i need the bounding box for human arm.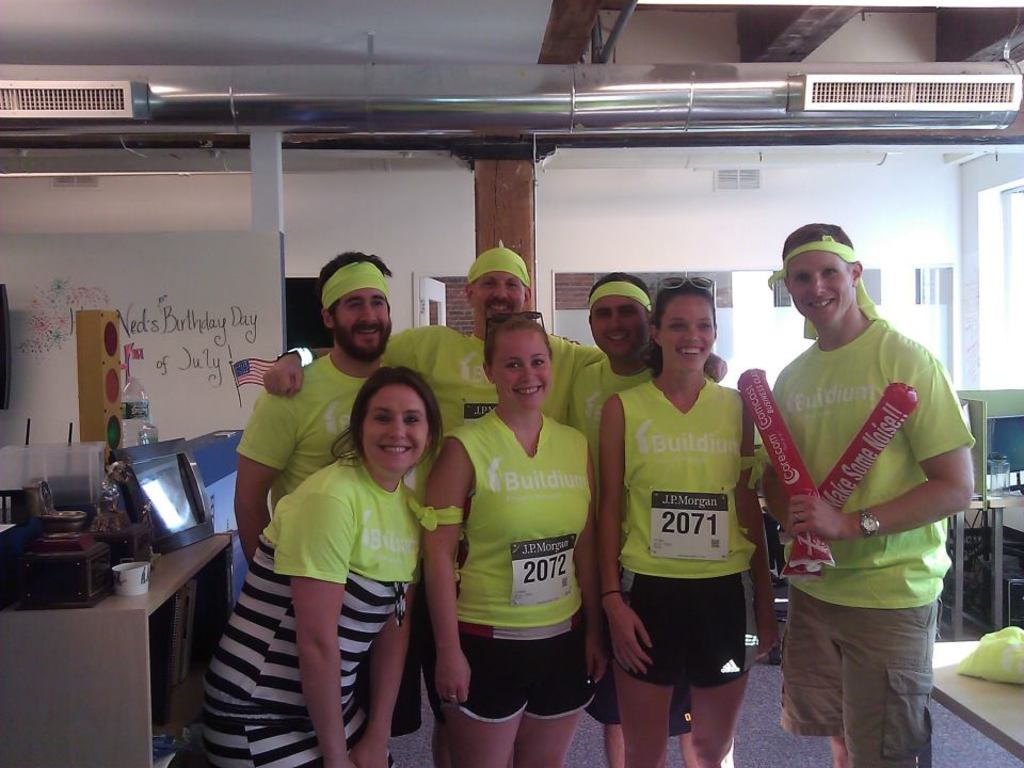
Here it is: select_region(569, 353, 607, 442).
